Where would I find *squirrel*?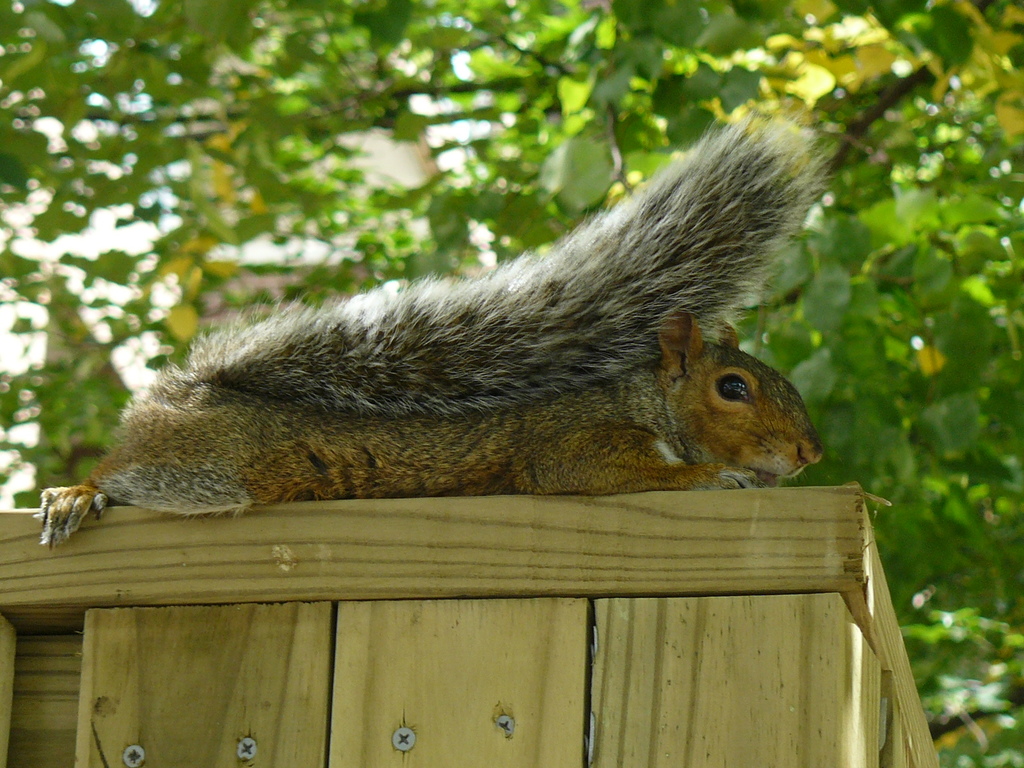
At [left=33, top=107, right=826, bottom=552].
